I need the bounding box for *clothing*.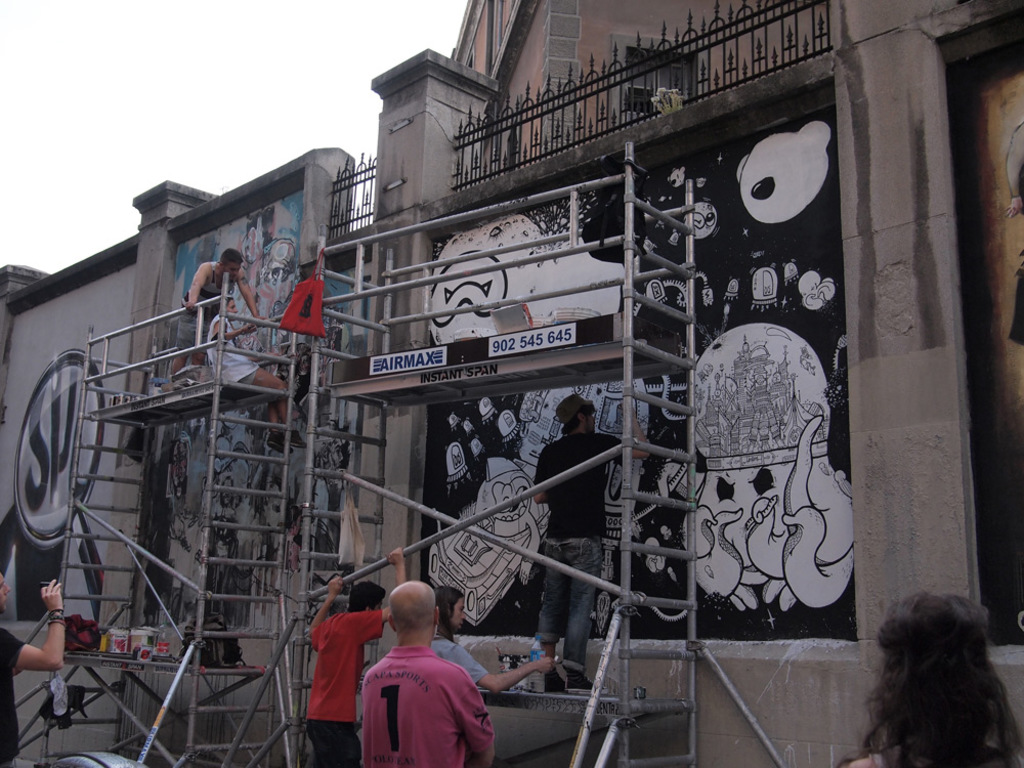
Here it is: {"x1": 178, "y1": 259, "x2": 231, "y2": 350}.
